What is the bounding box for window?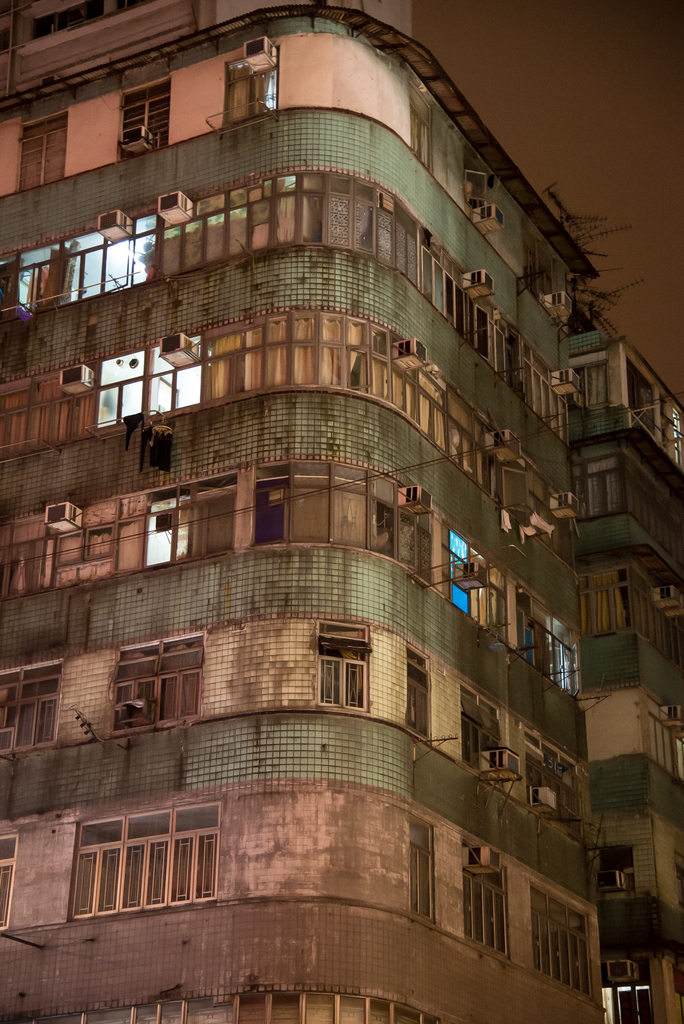
BBox(460, 688, 502, 789).
